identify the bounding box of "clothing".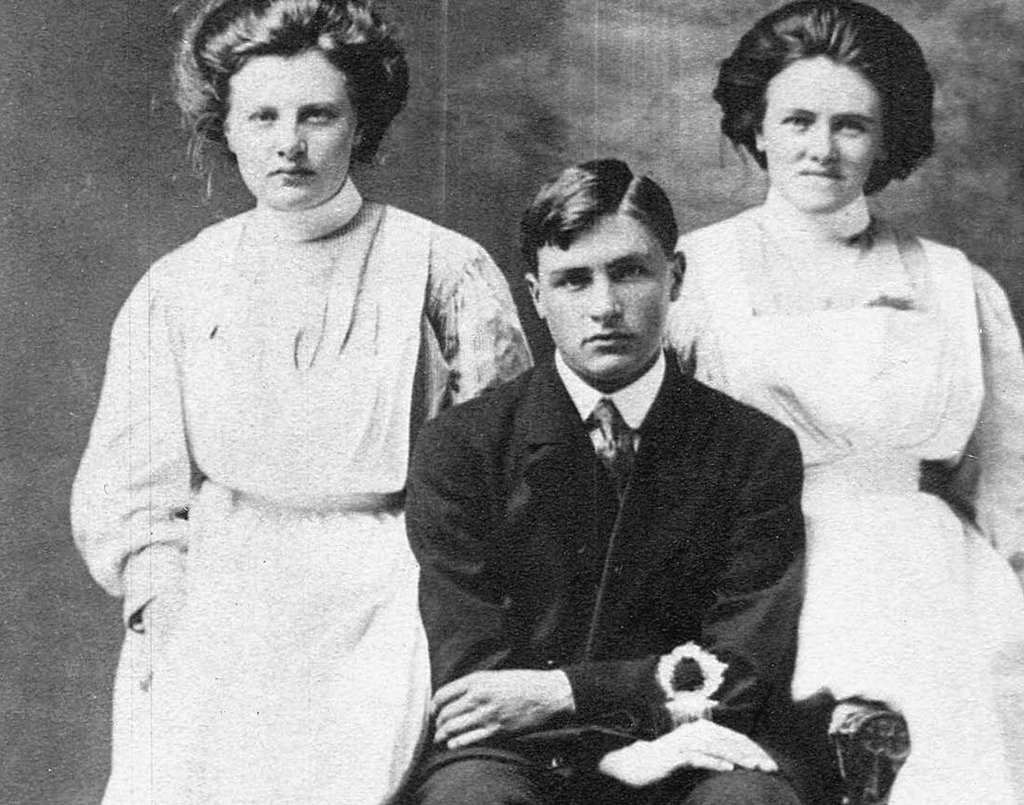
[left=70, top=177, right=531, bottom=804].
